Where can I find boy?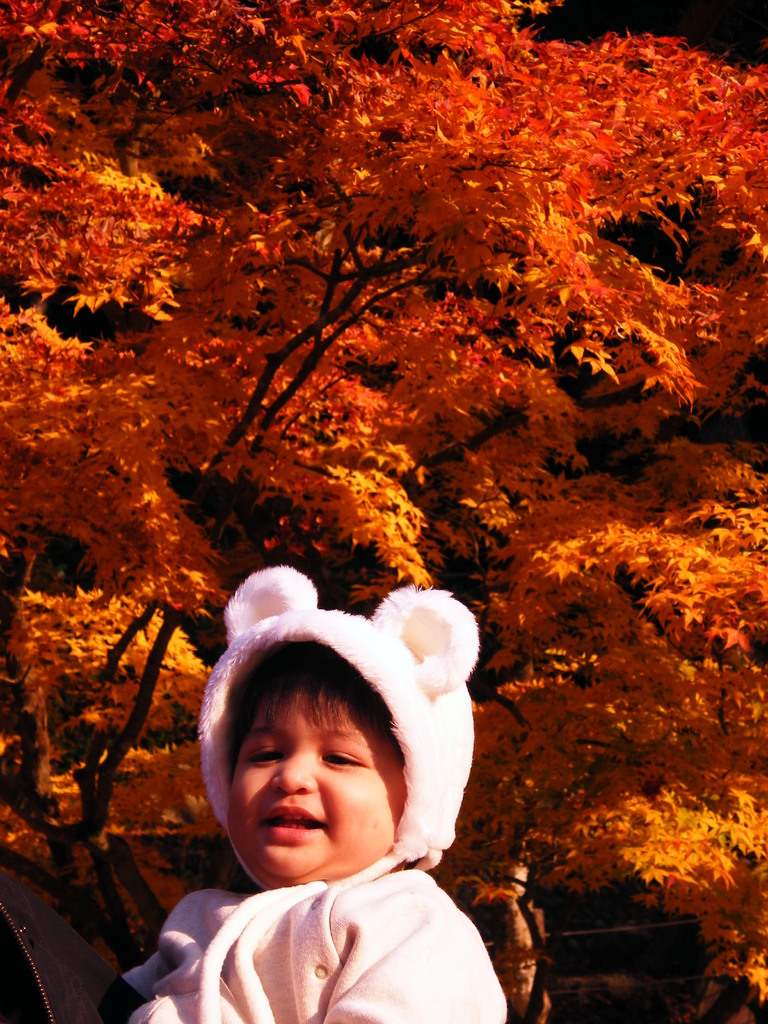
You can find it at [left=161, top=570, right=504, bottom=1000].
